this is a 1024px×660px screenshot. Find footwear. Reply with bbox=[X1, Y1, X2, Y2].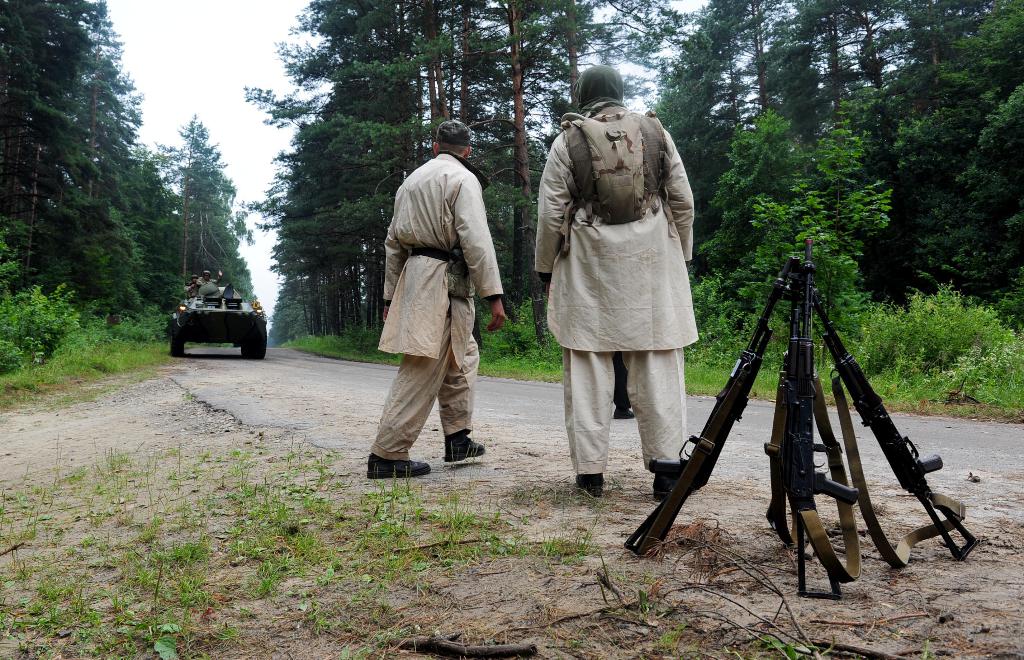
bbox=[574, 470, 609, 500].
